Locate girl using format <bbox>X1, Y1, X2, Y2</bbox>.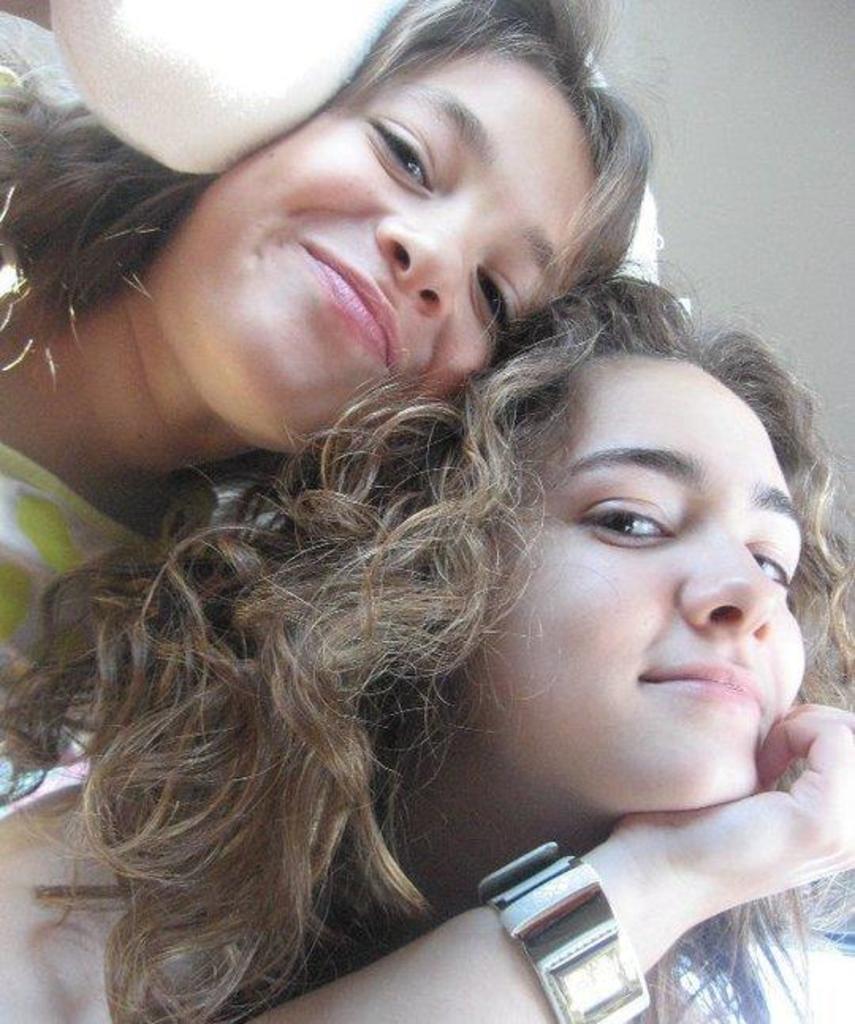
<bbox>0, 0, 656, 693</bbox>.
